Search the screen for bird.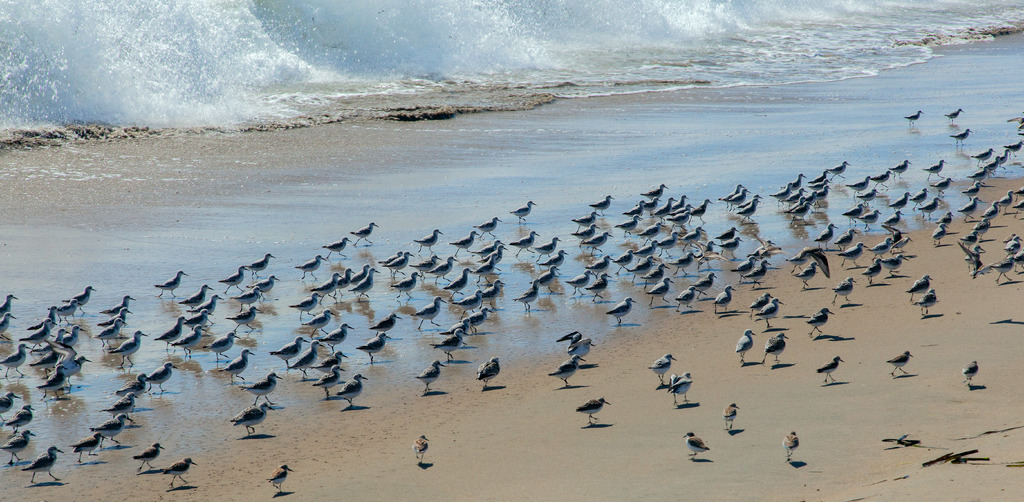
Found at locate(394, 271, 422, 294).
